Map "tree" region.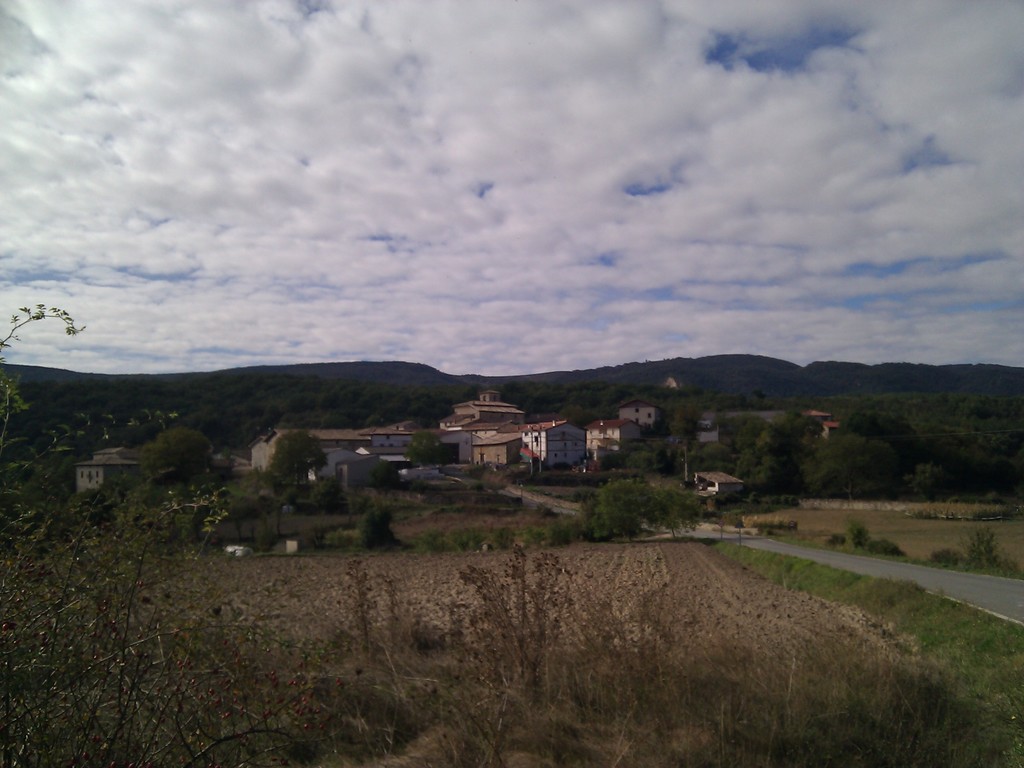
Mapped to {"x1": 529, "y1": 477, "x2": 710, "y2": 539}.
